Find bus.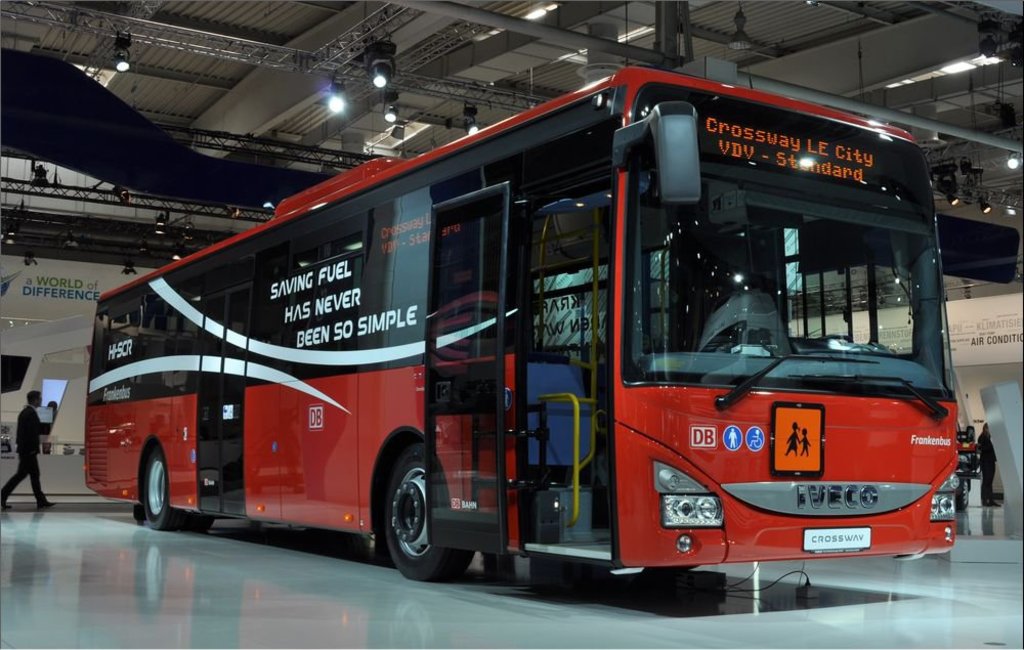
locate(83, 63, 956, 580).
